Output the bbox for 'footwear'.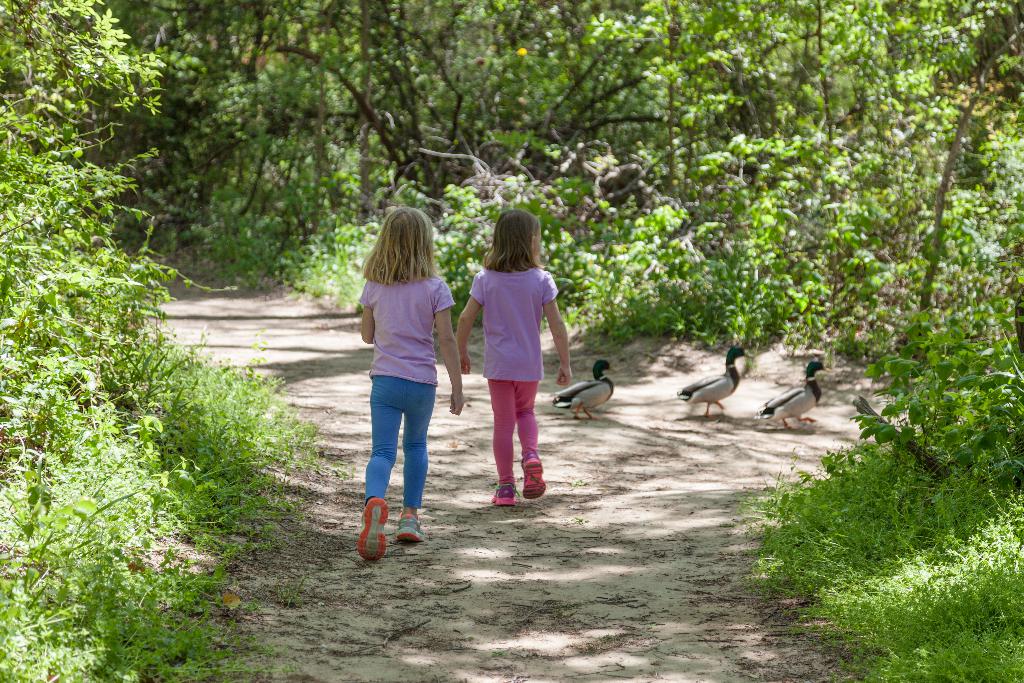
[x1=516, y1=447, x2=545, y2=501].
